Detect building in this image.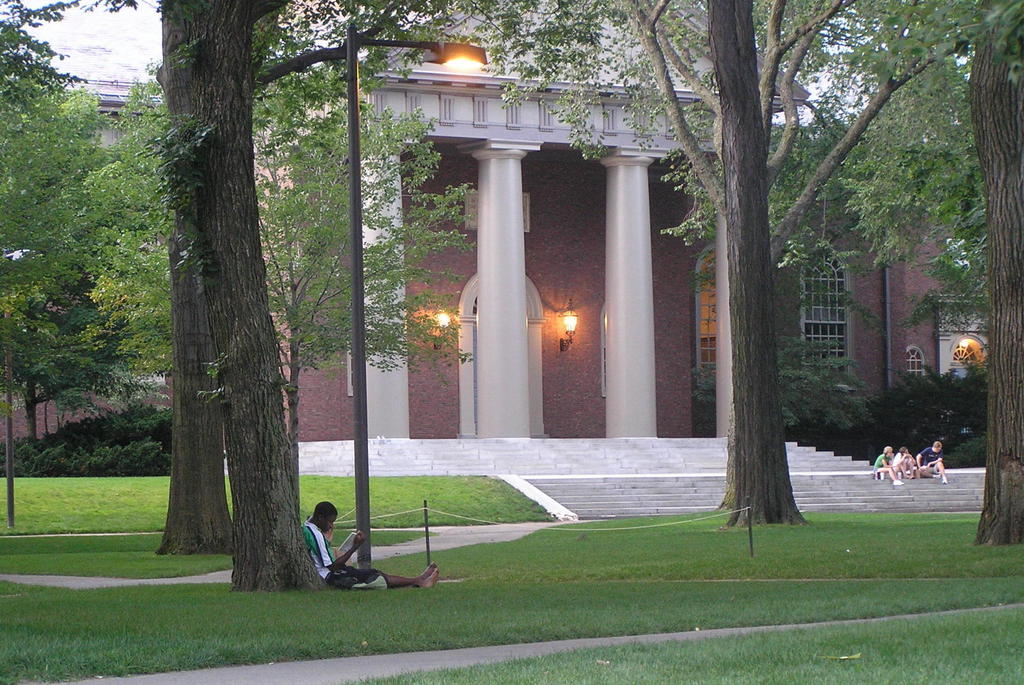
Detection: region(693, 151, 983, 399).
